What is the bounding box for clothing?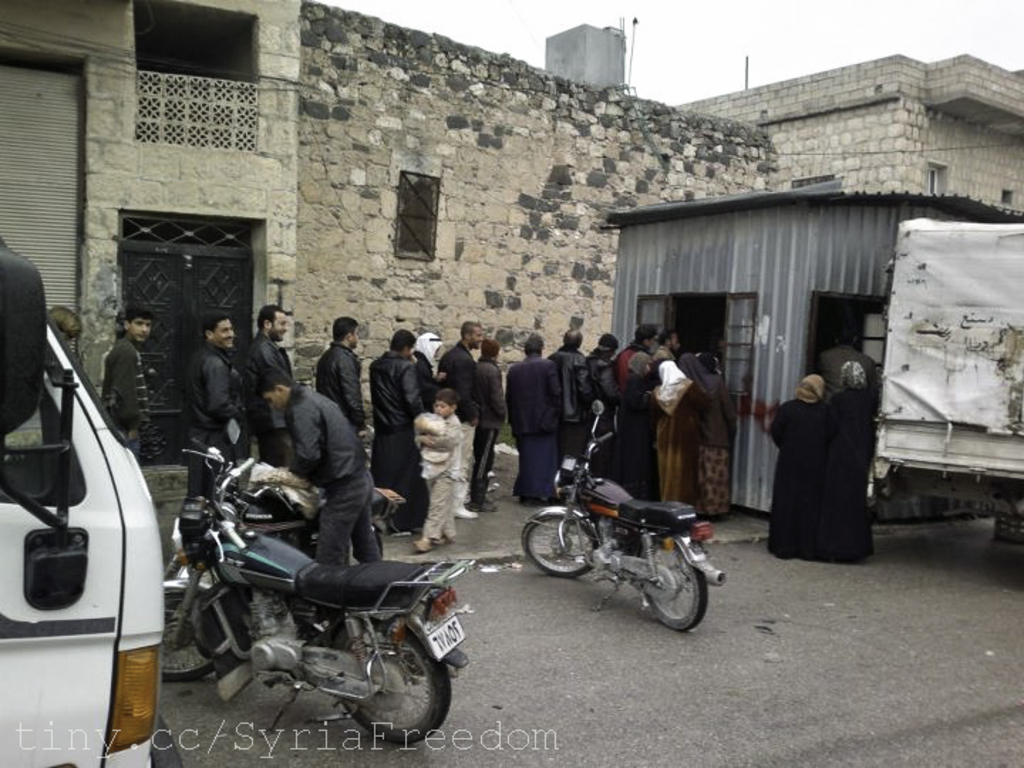
(98,333,149,434).
